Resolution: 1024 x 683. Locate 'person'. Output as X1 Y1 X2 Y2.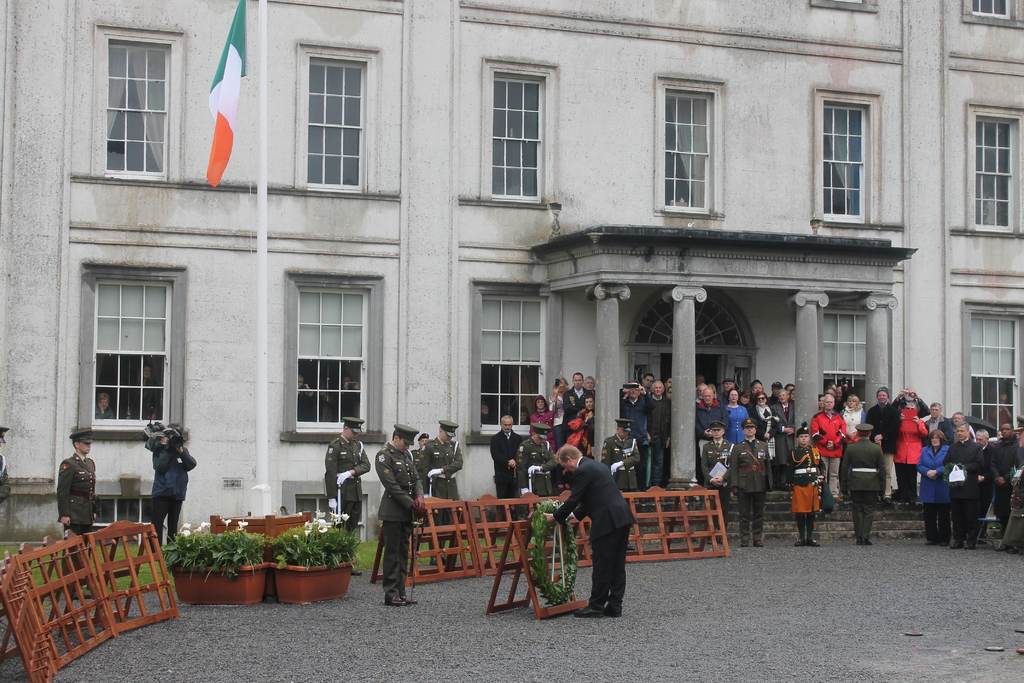
619 381 654 489.
